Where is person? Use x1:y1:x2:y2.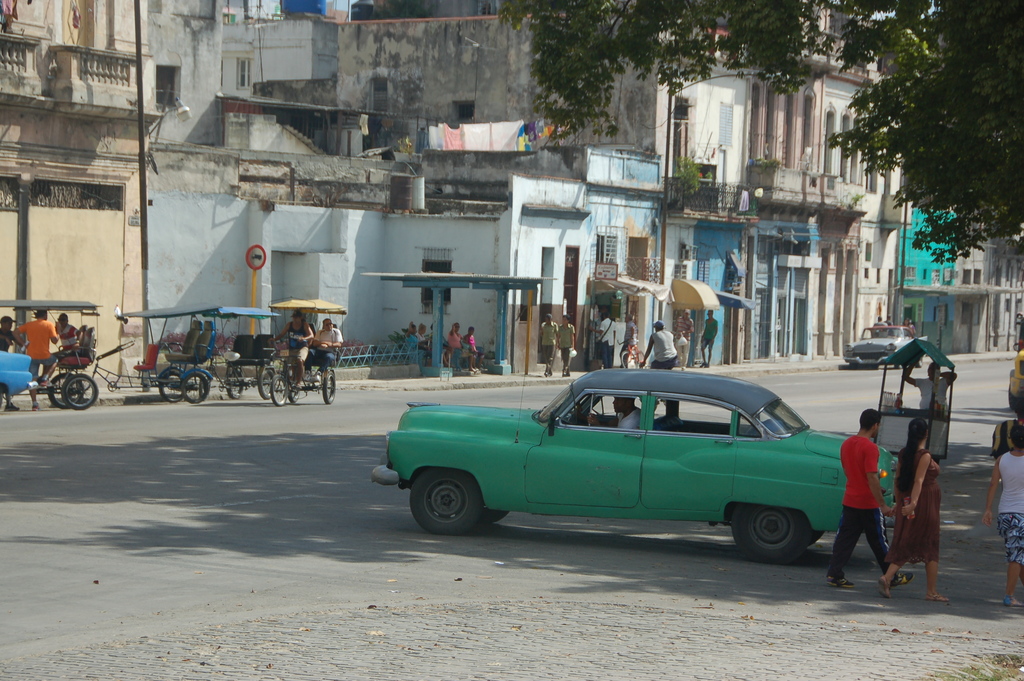
268:310:316:377.
